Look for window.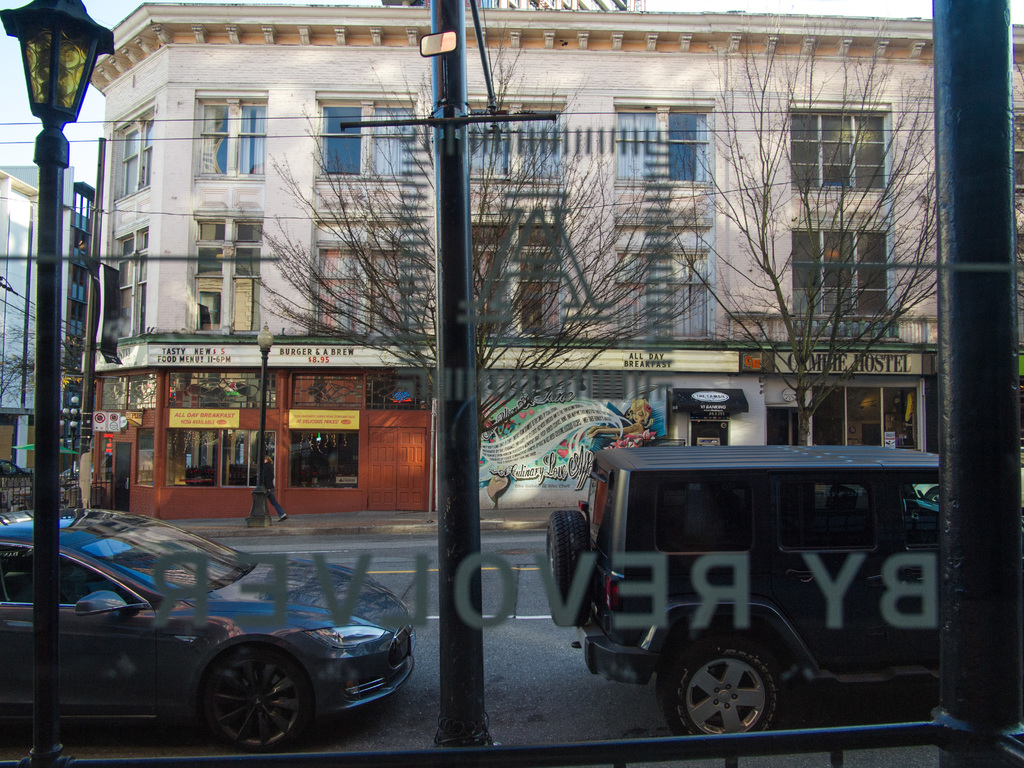
Found: select_region(287, 431, 356, 485).
